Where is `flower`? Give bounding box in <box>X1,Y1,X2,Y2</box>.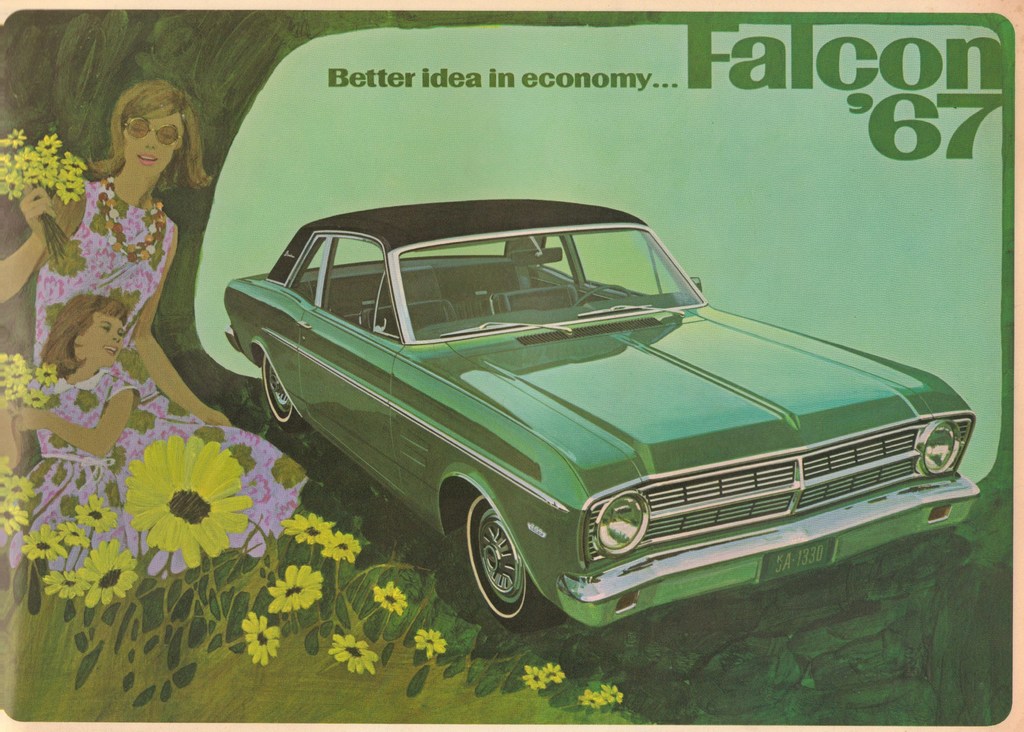
<box>413,630,446,655</box>.
